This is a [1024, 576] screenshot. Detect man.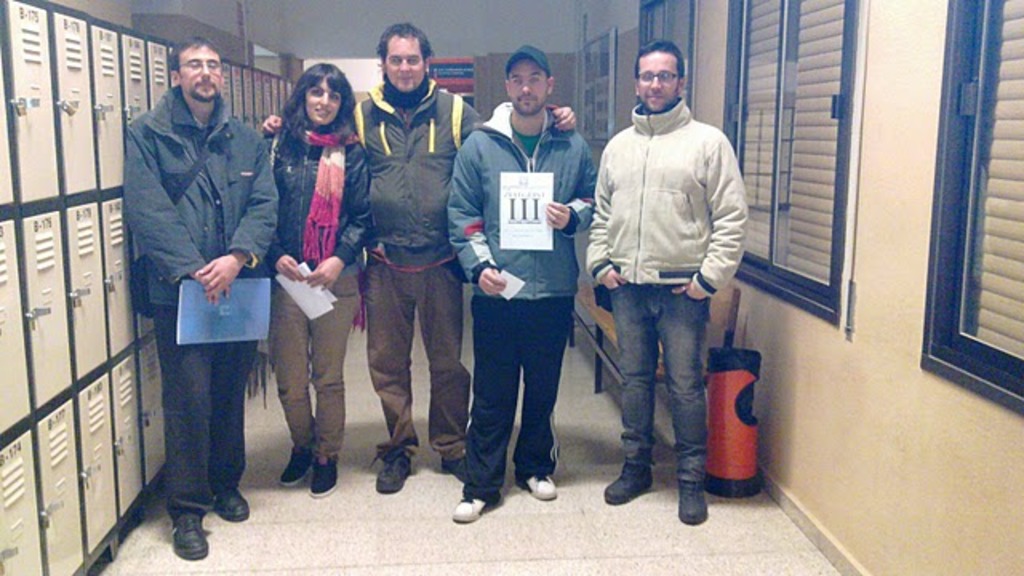
bbox=[574, 45, 757, 499].
